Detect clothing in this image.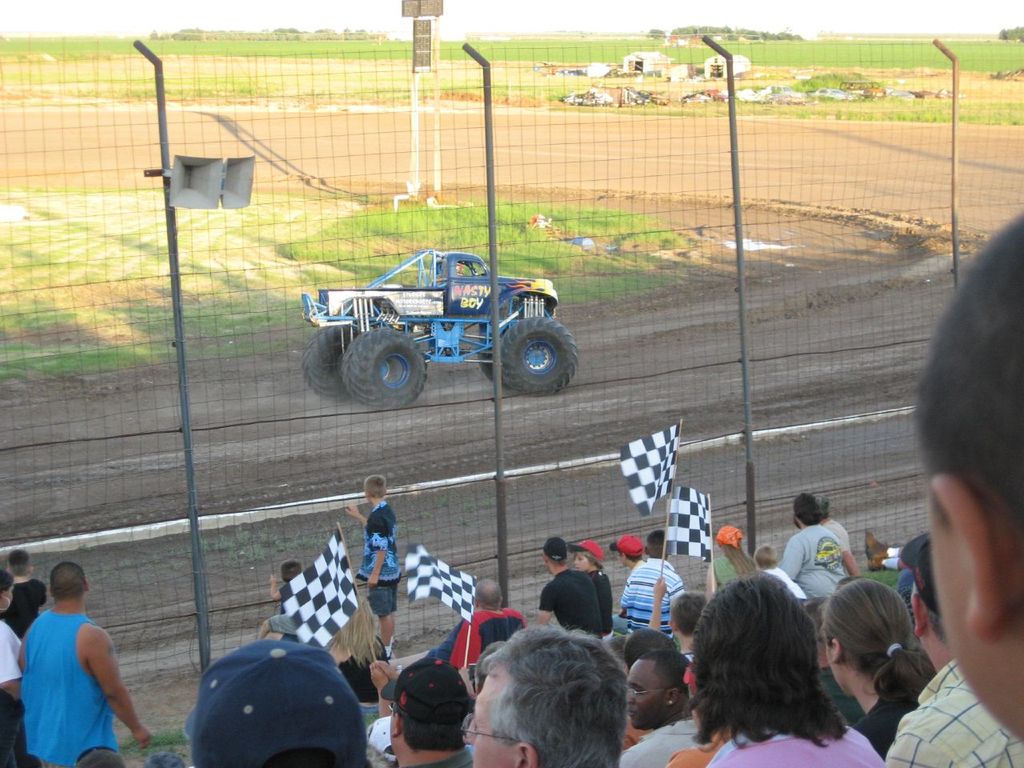
Detection: BBox(379, 602, 527, 702).
